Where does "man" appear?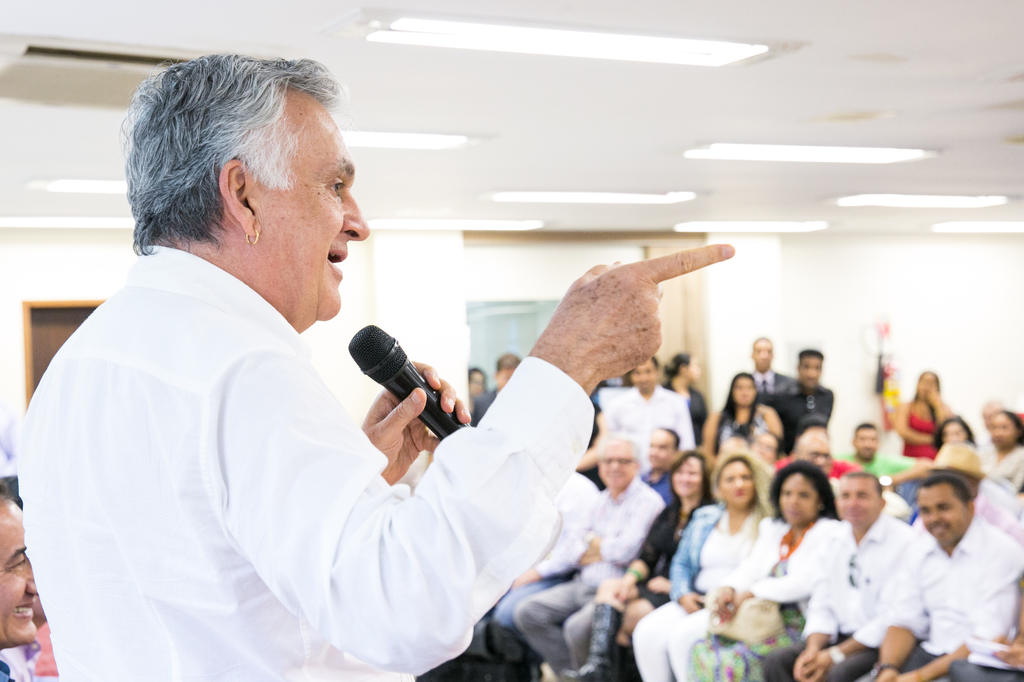
Appears at (x1=604, y1=355, x2=694, y2=477).
